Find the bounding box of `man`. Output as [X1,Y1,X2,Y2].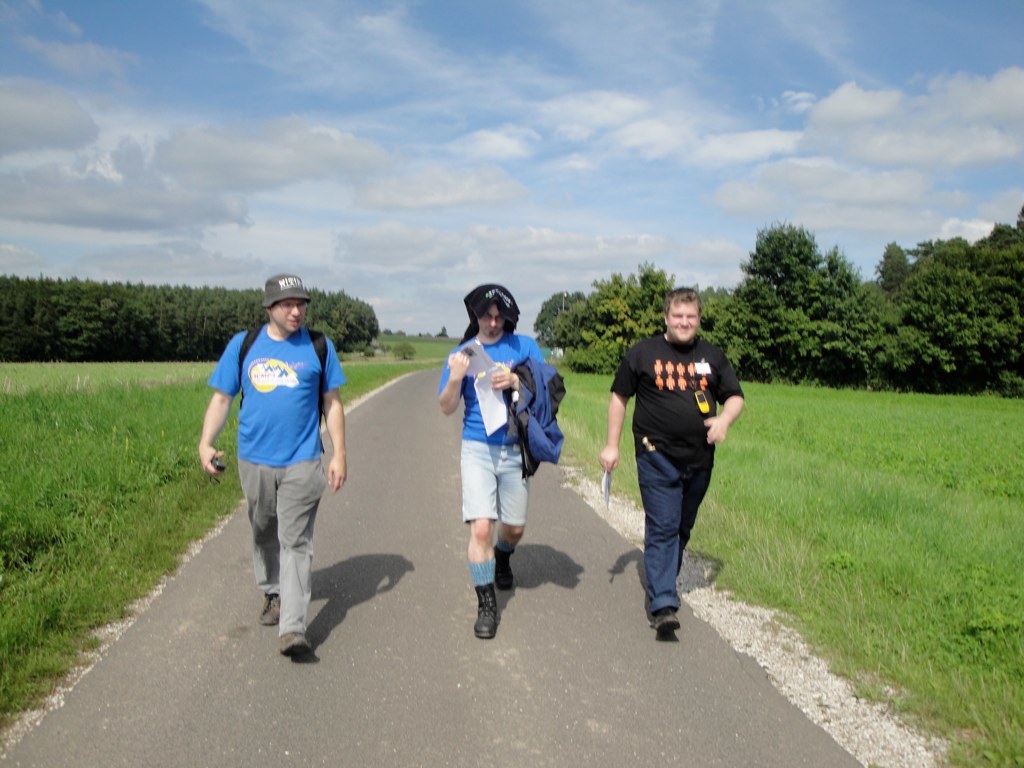
[437,282,568,634].
